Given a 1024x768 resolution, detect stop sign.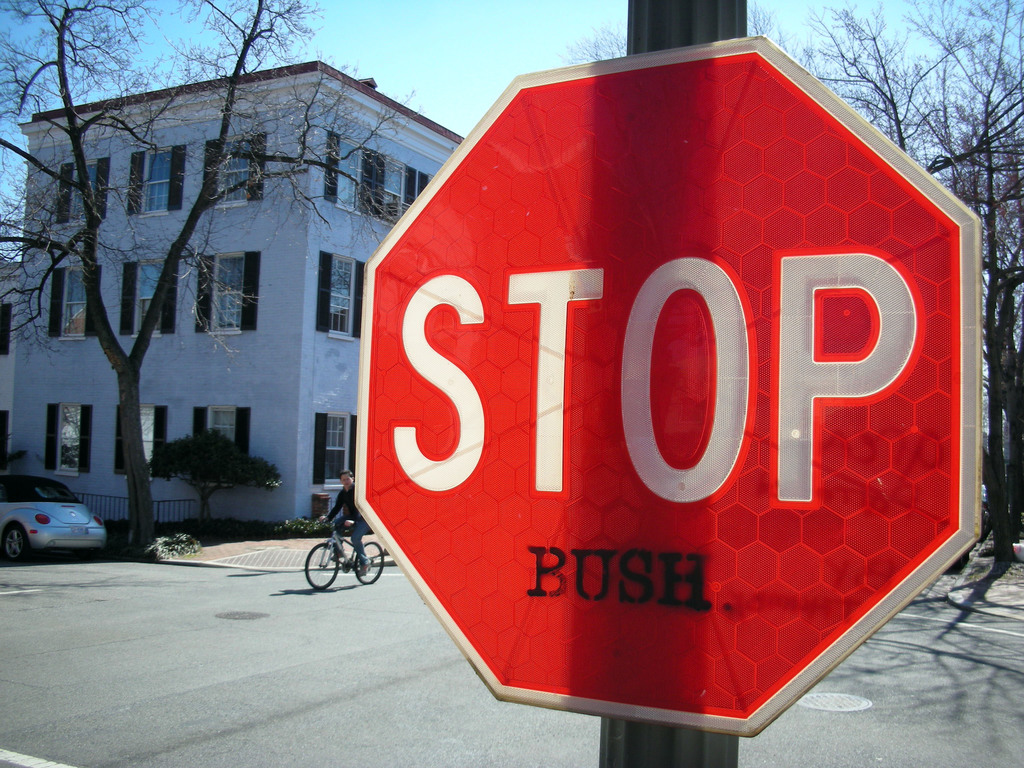
(x1=351, y1=36, x2=982, y2=733).
